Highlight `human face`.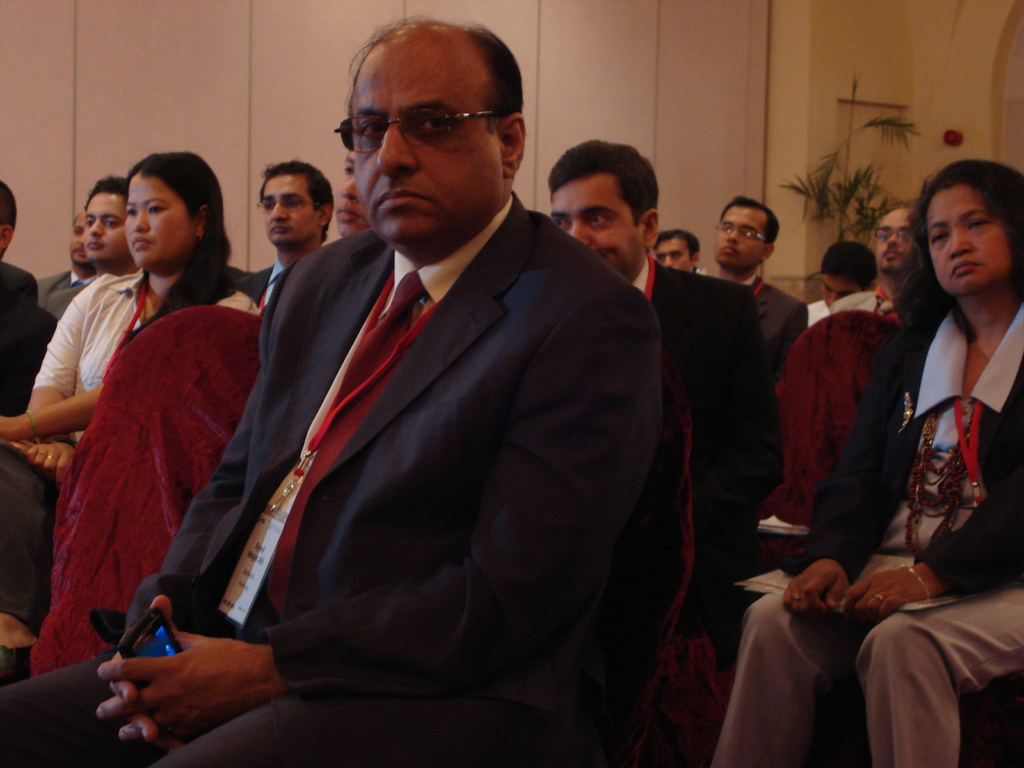
Highlighted region: box(823, 270, 863, 307).
